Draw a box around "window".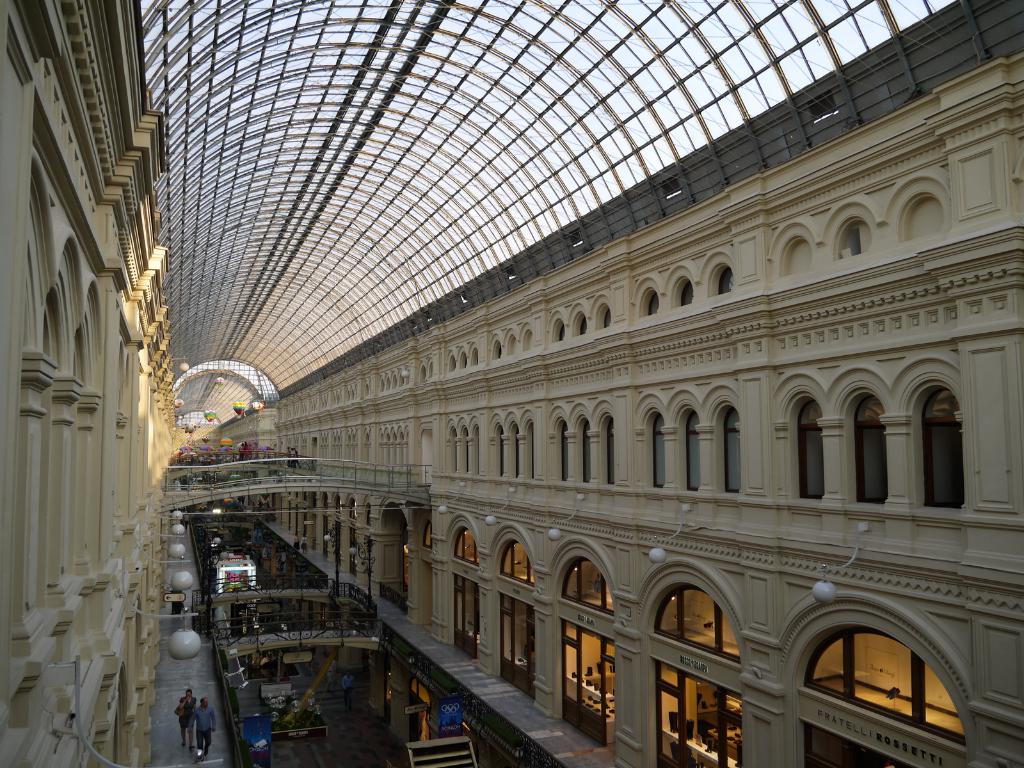
(497,422,513,479).
